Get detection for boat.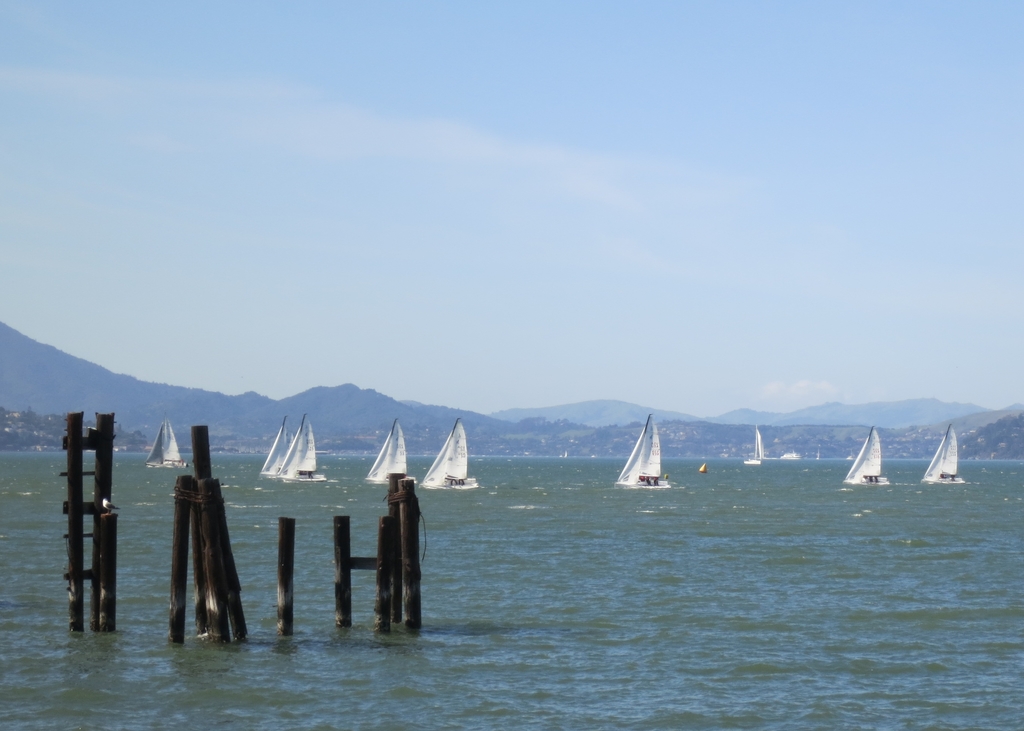
Detection: [left=259, top=407, right=285, bottom=478].
